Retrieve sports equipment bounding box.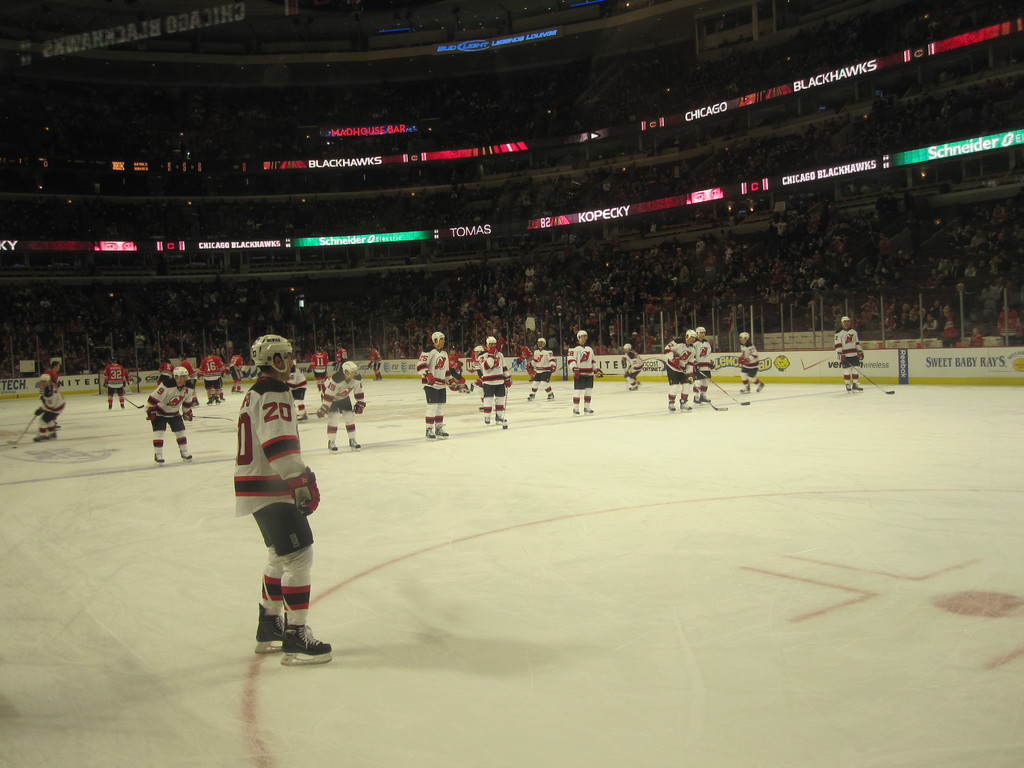
Bounding box: x1=163, y1=356, x2=169, y2=365.
